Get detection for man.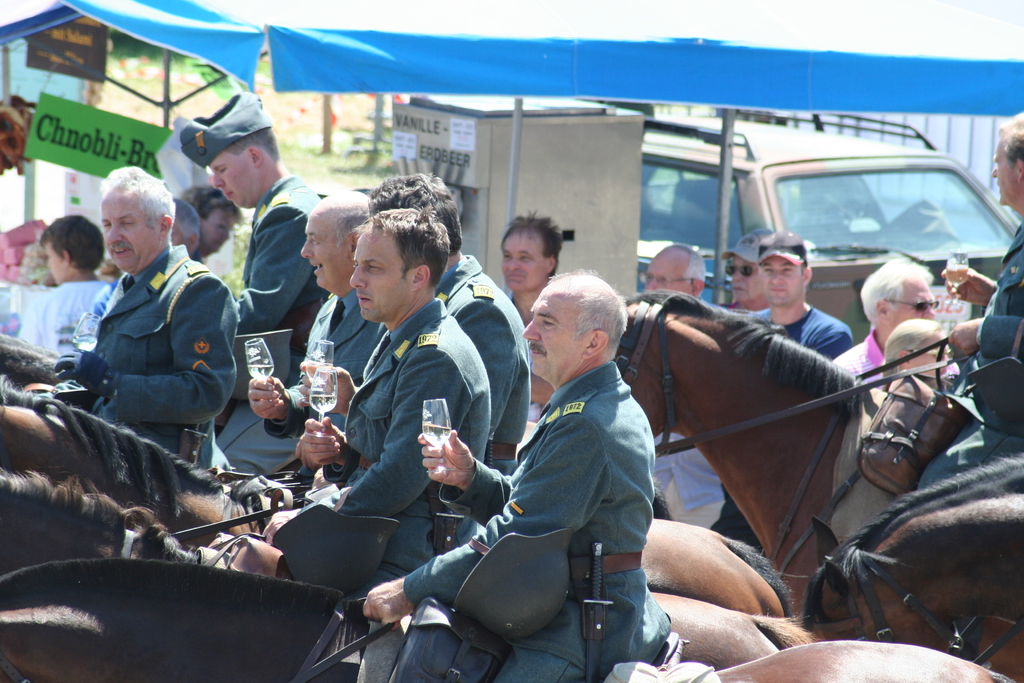
Detection: x1=55 y1=160 x2=241 y2=479.
